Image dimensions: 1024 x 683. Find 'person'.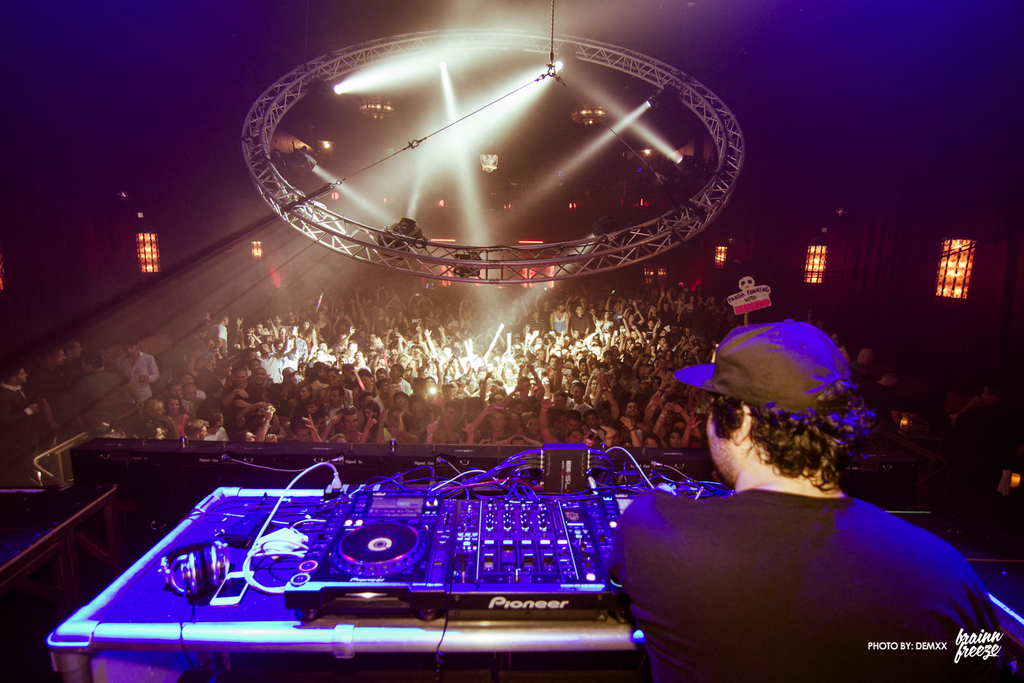
(47, 345, 70, 379).
